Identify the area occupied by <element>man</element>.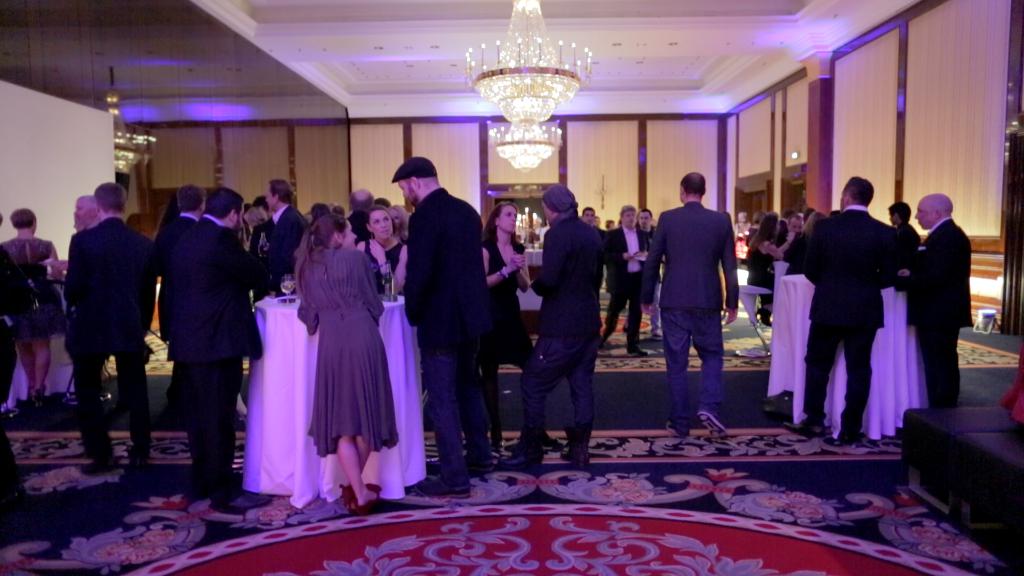
Area: <region>580, 204, 609, 342</region>.
